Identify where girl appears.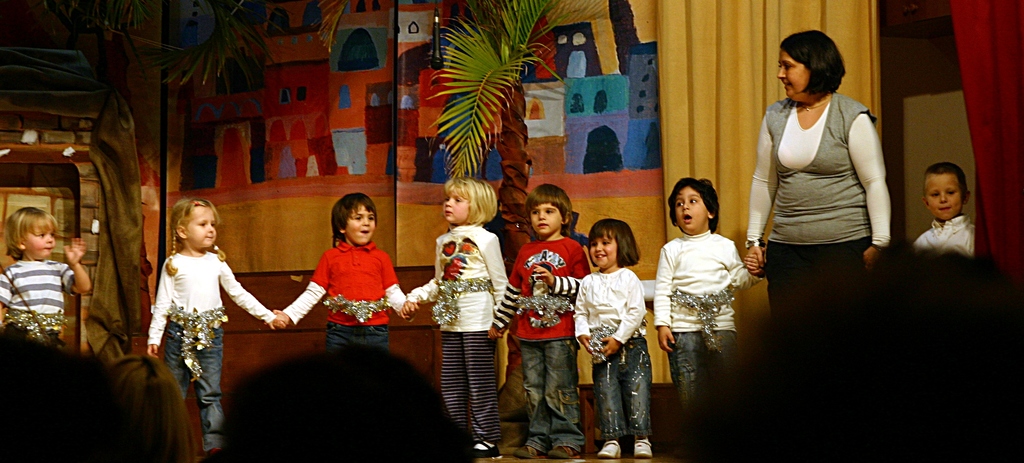
Appears at bbox=(143, 195, 289, 459).
